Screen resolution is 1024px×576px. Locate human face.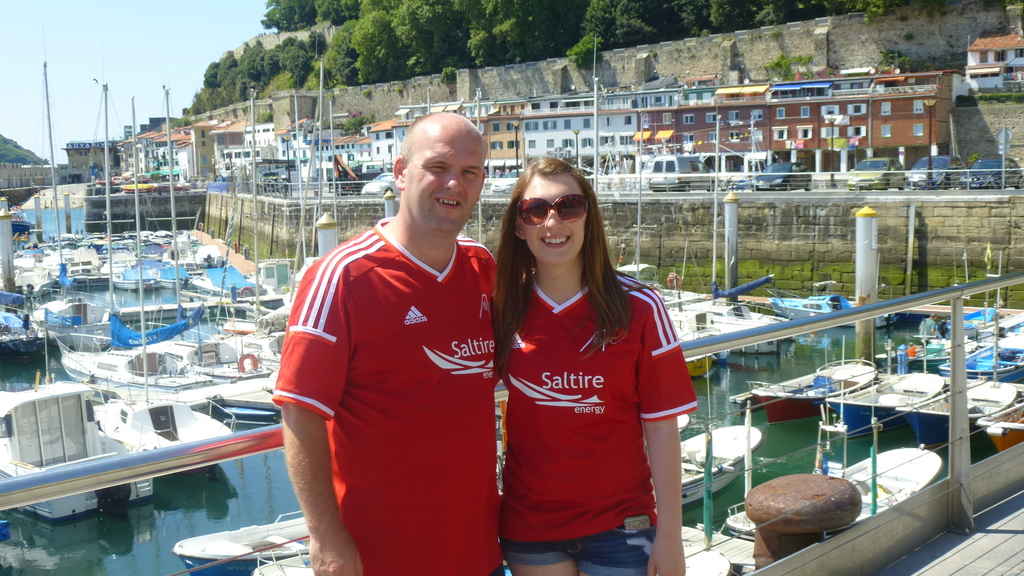
bbox(402, 127, 486, 234).
